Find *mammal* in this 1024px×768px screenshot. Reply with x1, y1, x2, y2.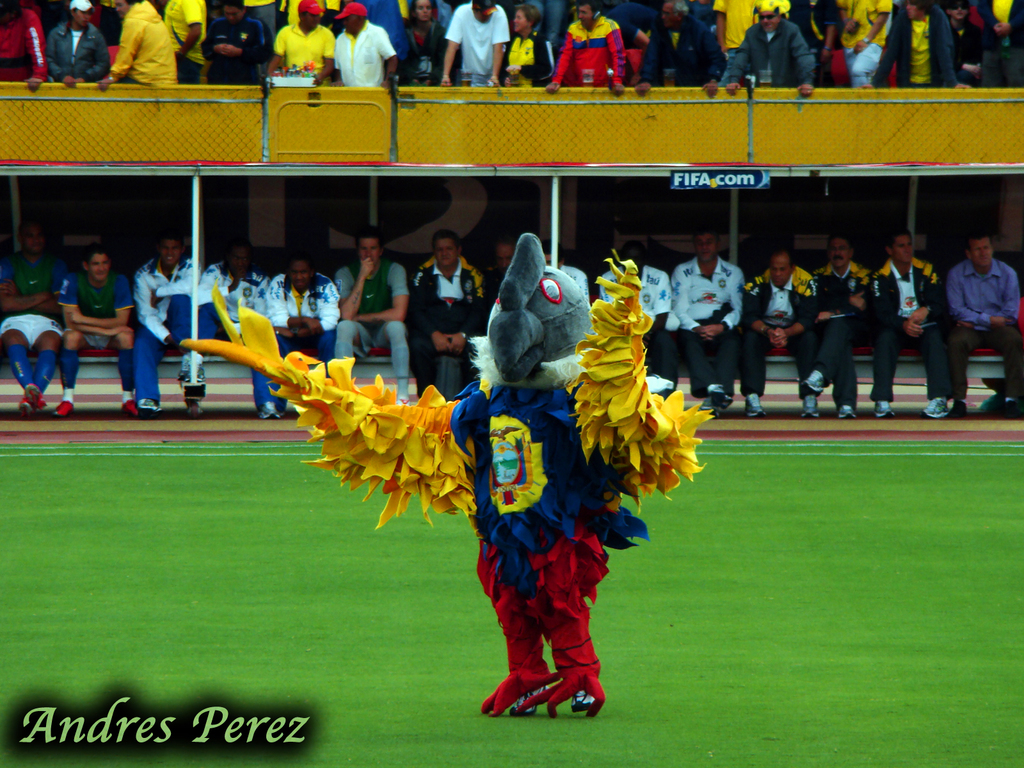
193, 232, 280, 424.
